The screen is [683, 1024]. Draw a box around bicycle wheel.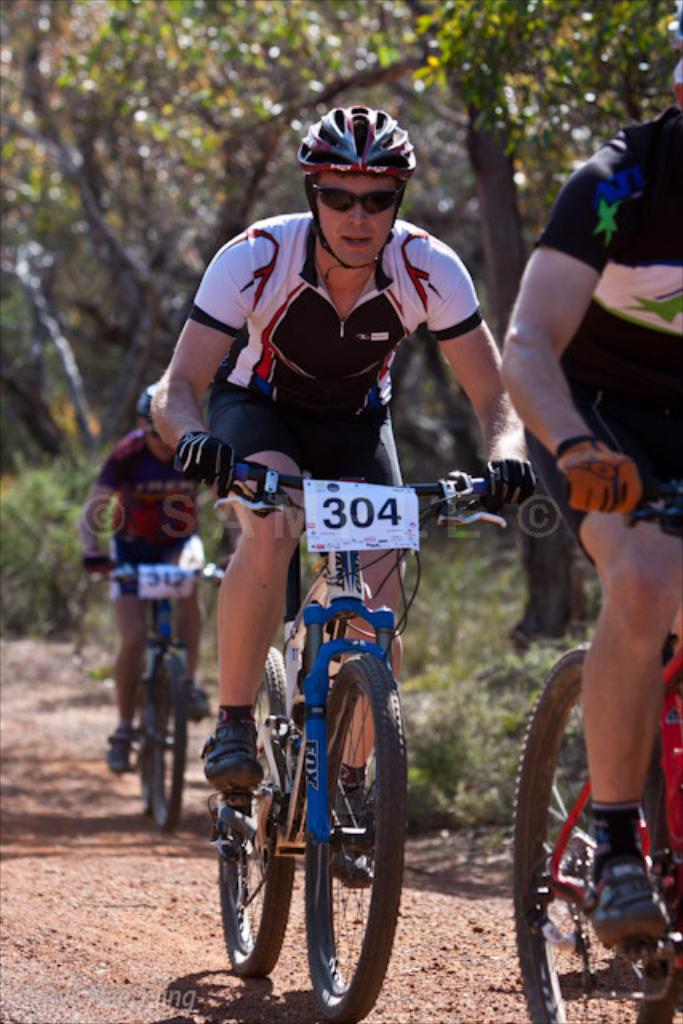
(299,646,408,1022).
